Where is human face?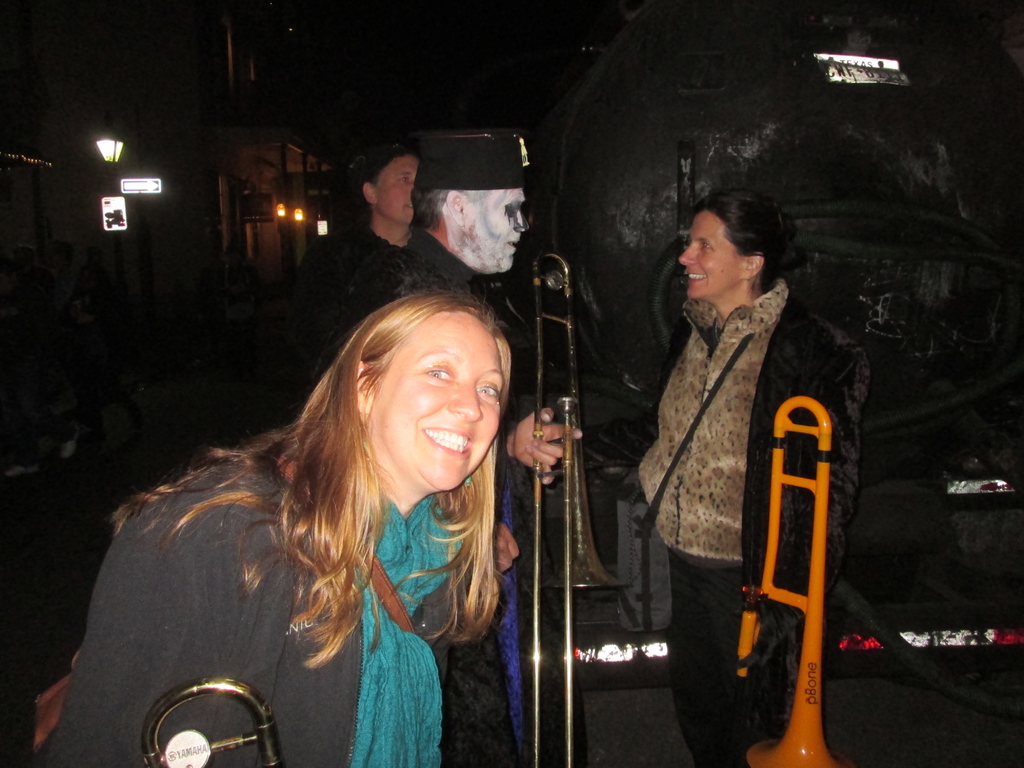
box=[672, 204, 750, 307].
